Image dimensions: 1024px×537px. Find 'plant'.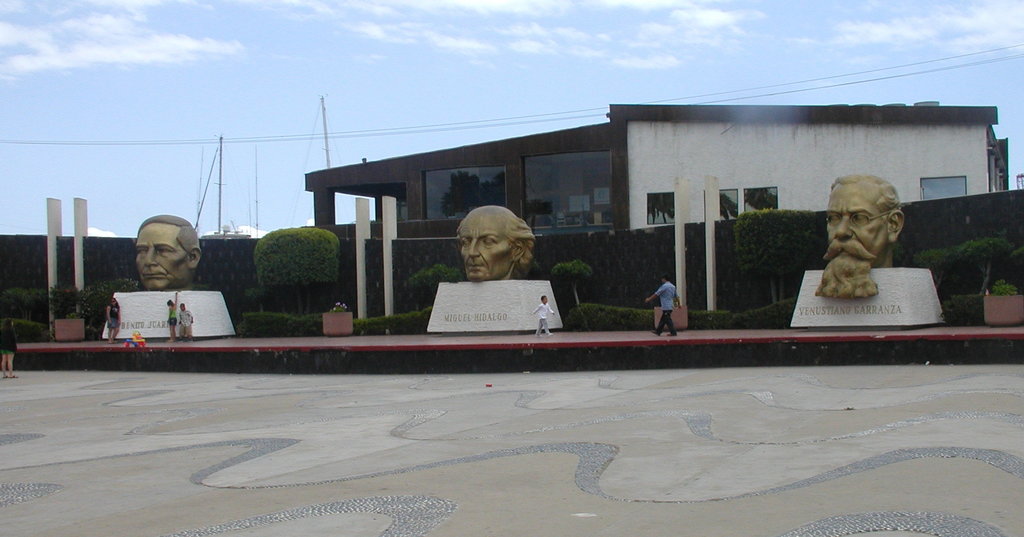
x1=403 y1=268 x2=477 y2=336.
